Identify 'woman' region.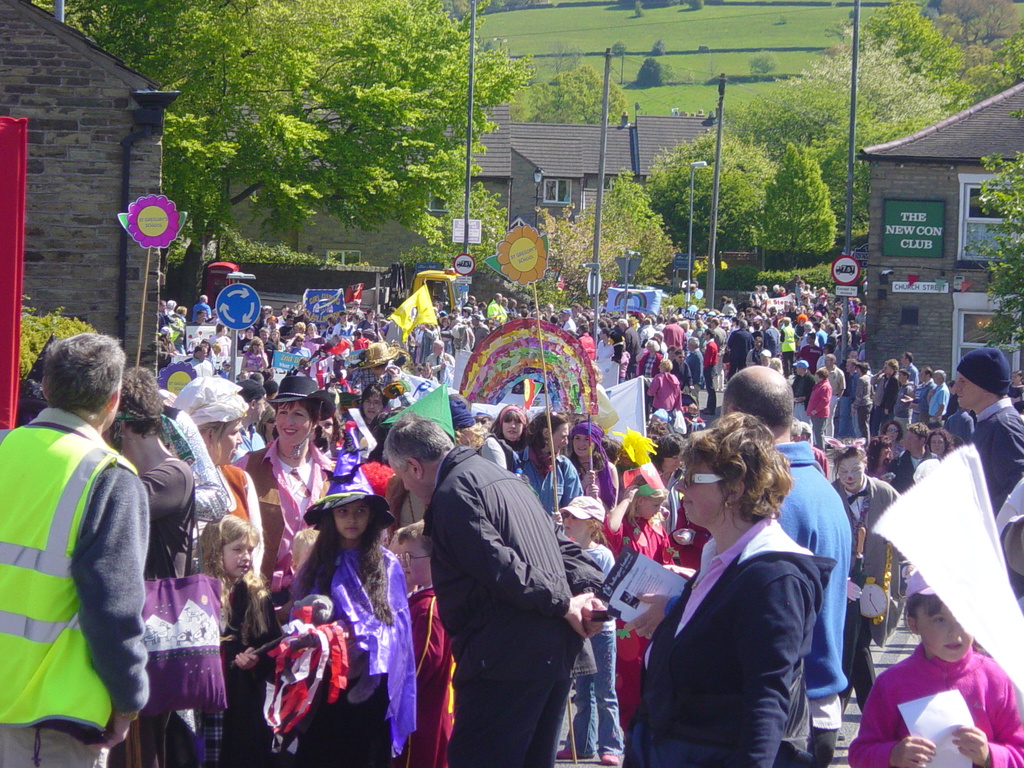
Region: detection(263, 303, 279, 321).
